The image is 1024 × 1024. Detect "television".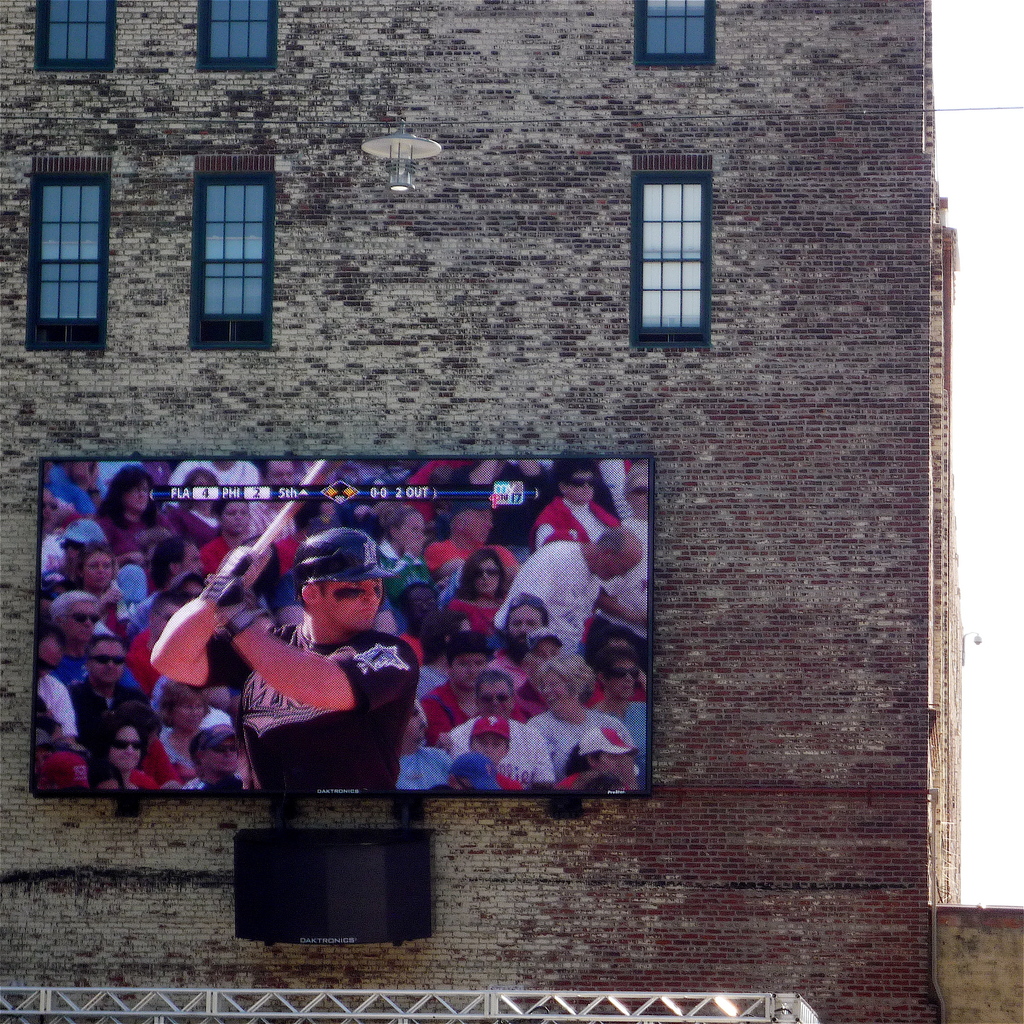
Detection: [x1=28, y1=452, x2=656, y2=797].
